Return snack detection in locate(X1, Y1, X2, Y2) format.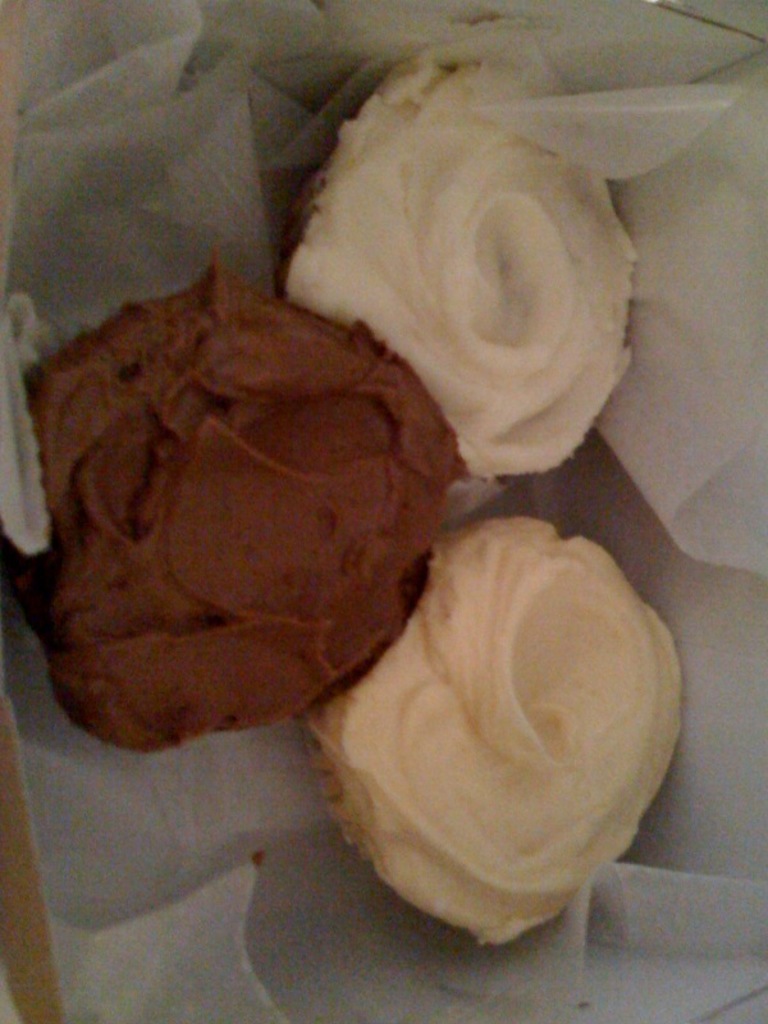
locate(280, 24, 680, 504).
